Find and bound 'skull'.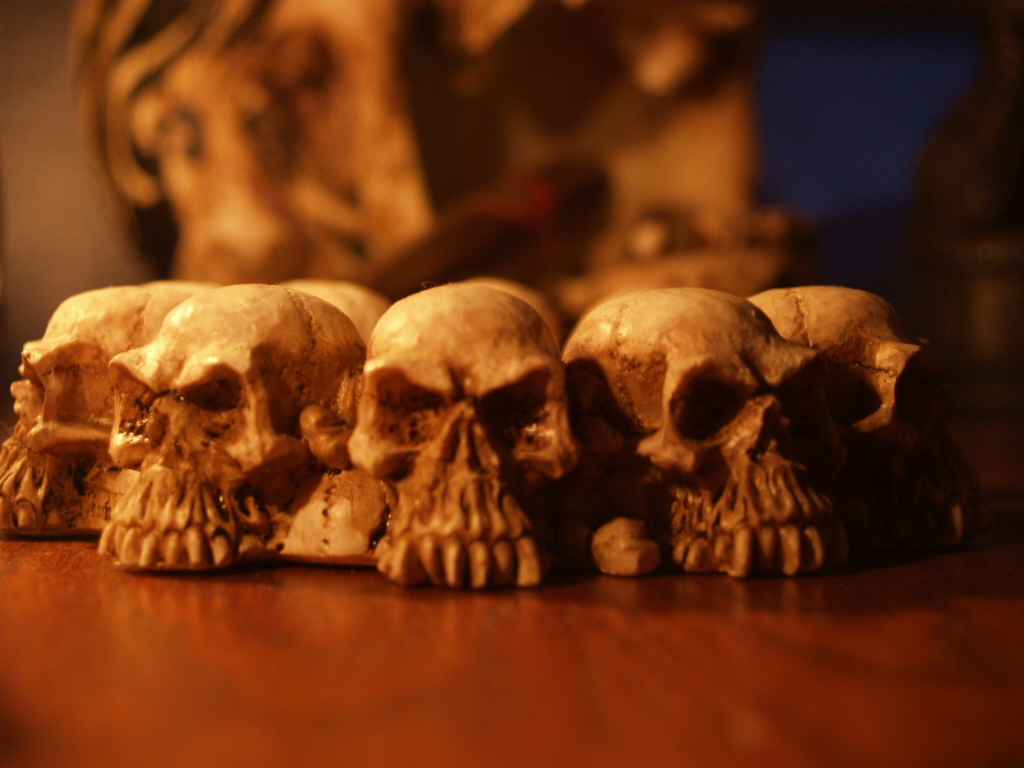
Bound: 278/270/449/566.
